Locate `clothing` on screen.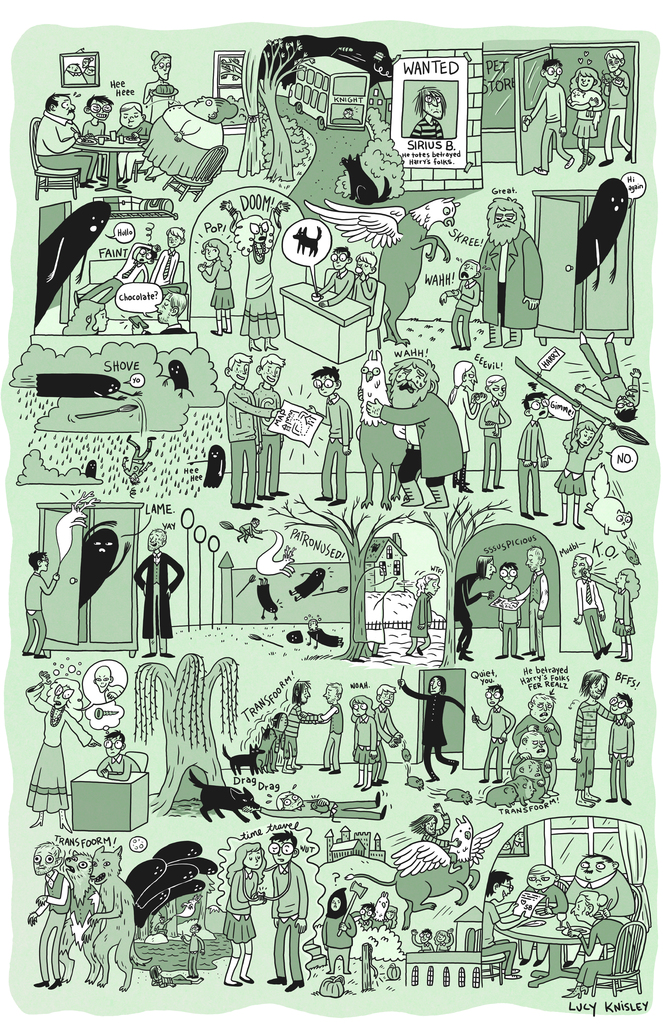
On screen at <bbox>255, 857, 315, 986</bbox>.
